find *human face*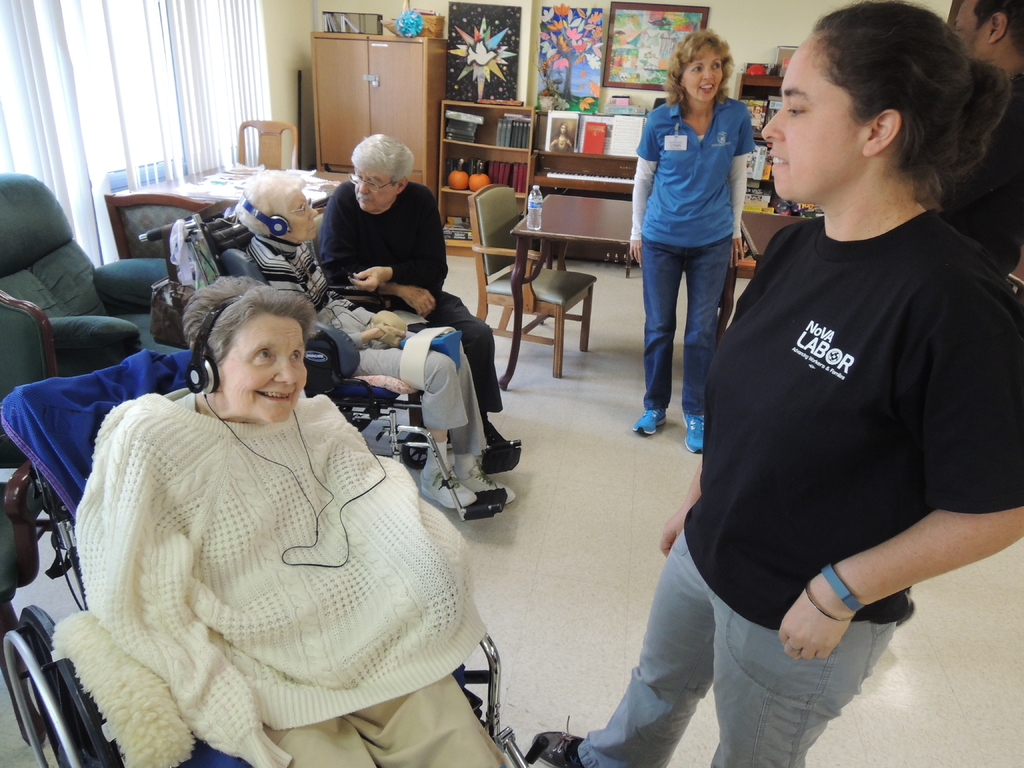
locate(956, 0, 991, 59)
